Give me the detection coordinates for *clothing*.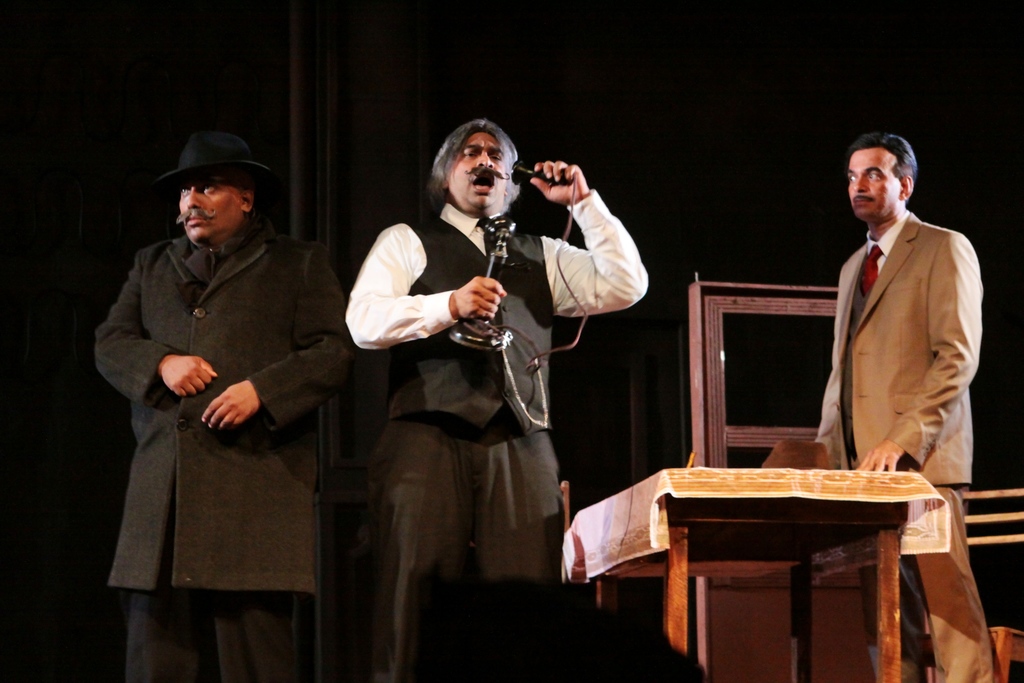
<box>96,209,358,682</box>.
